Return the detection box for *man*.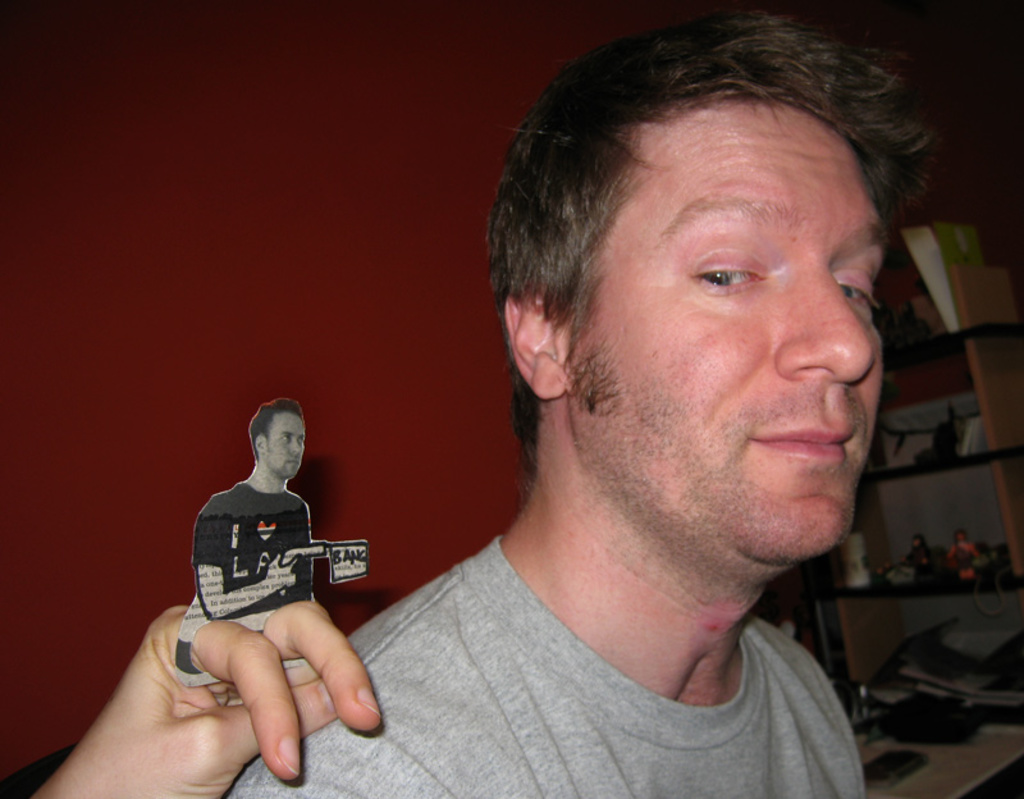
x1=344 y1=23 x2=1004 y2=798.
